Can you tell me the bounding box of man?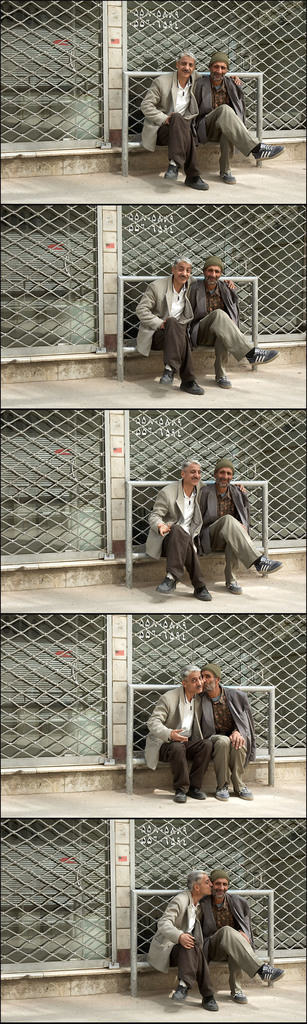
left=145, top=868, right=216, bottom=1014.
